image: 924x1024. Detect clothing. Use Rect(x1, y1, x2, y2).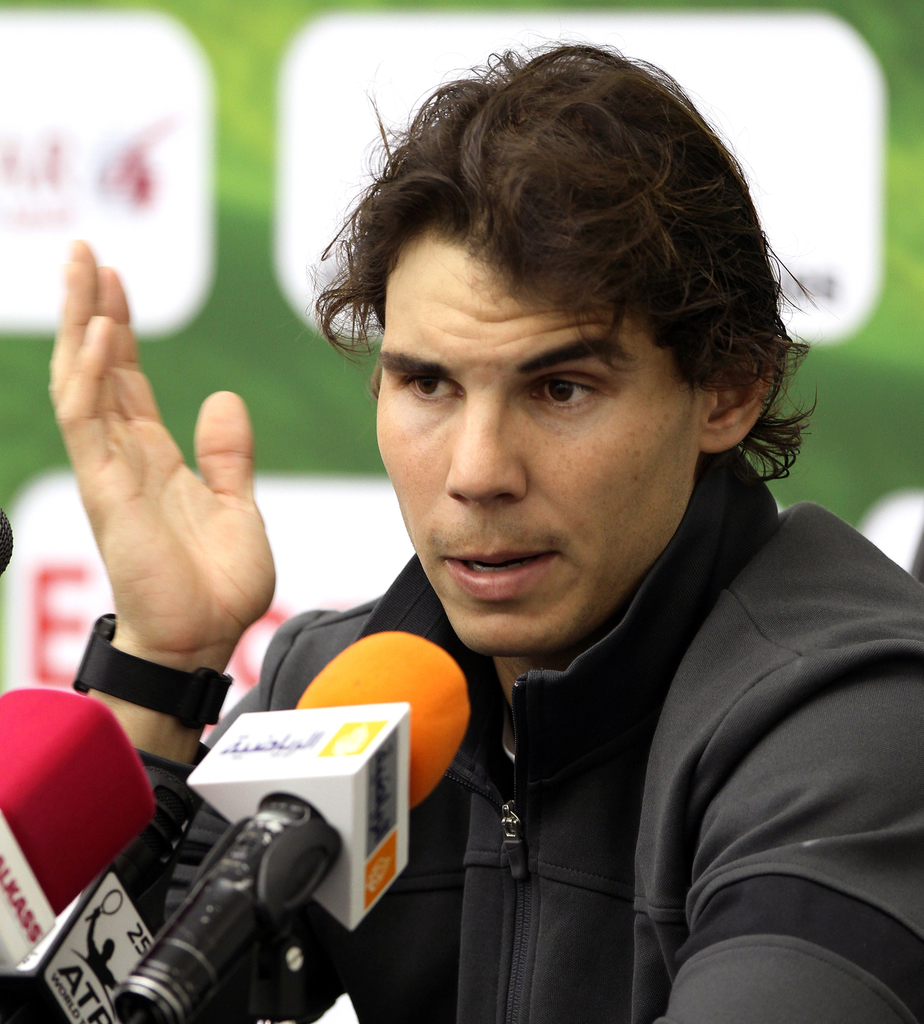
Rect(127, 423, 923, 1021).
